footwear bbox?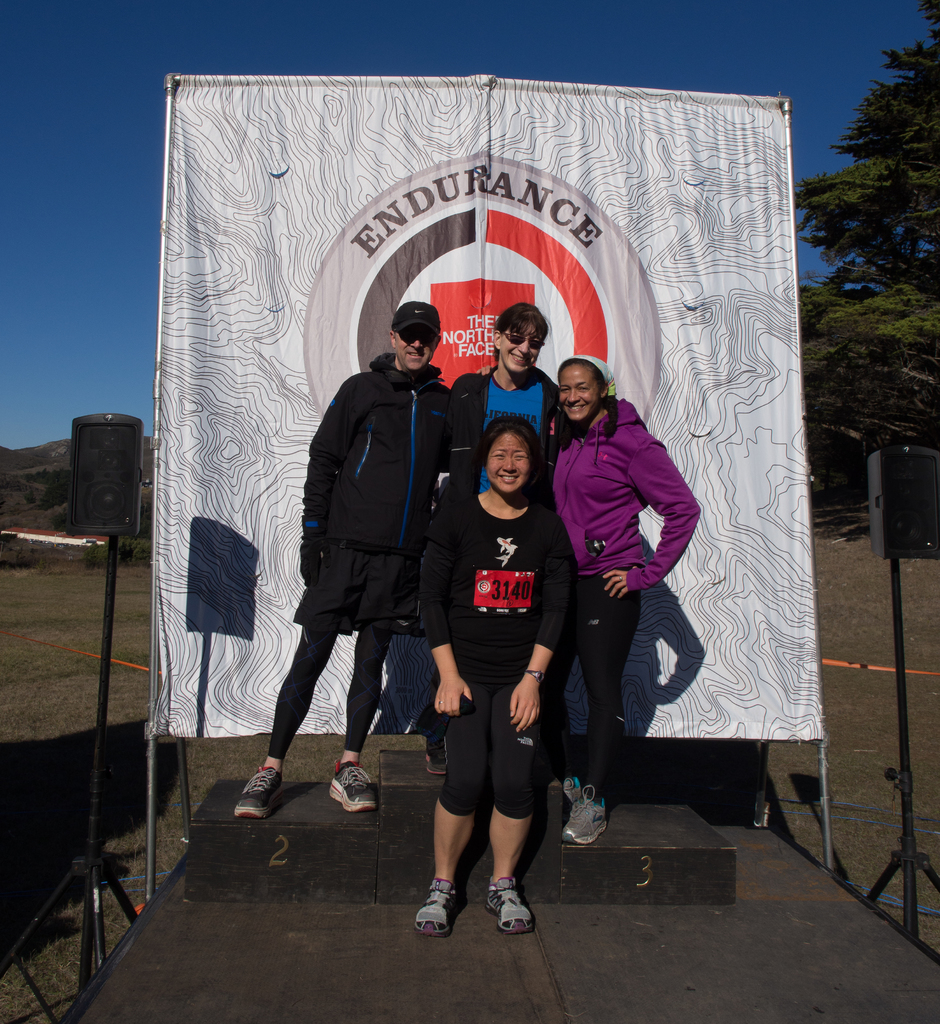
489/874/563/934
